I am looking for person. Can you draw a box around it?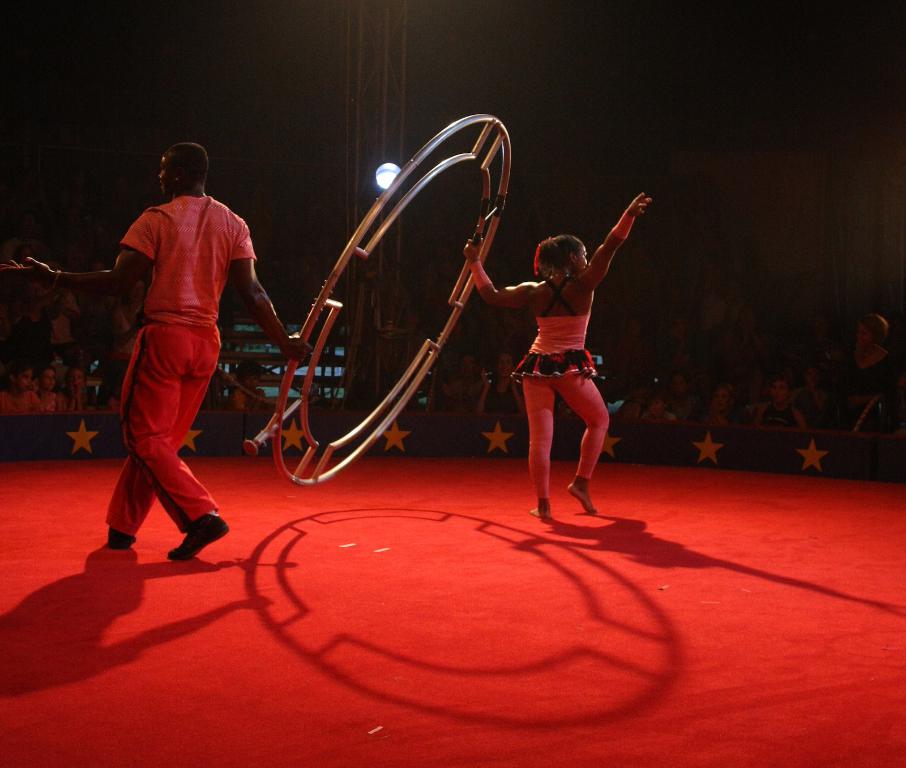
Sure, the bounding box is 464 199 647 518.
